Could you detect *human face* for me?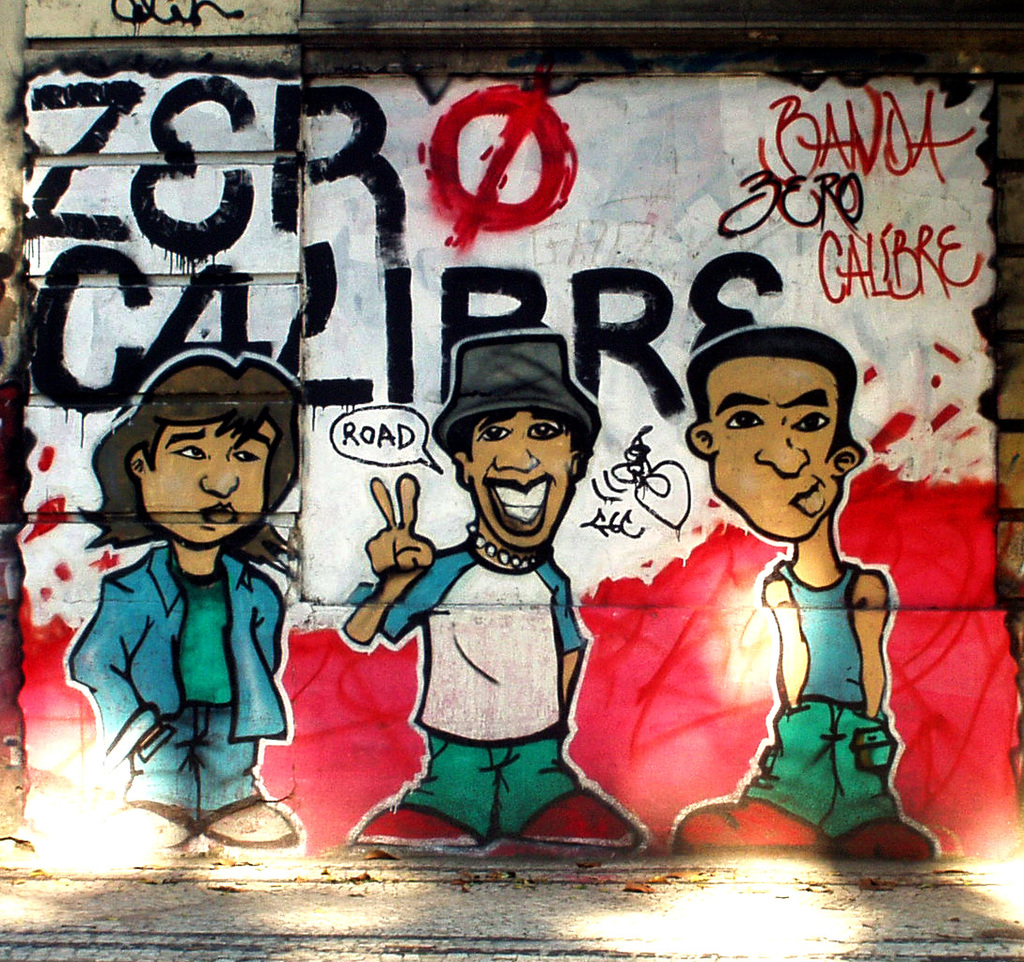
Detection result: Rect(144, 415, 277, 547).
